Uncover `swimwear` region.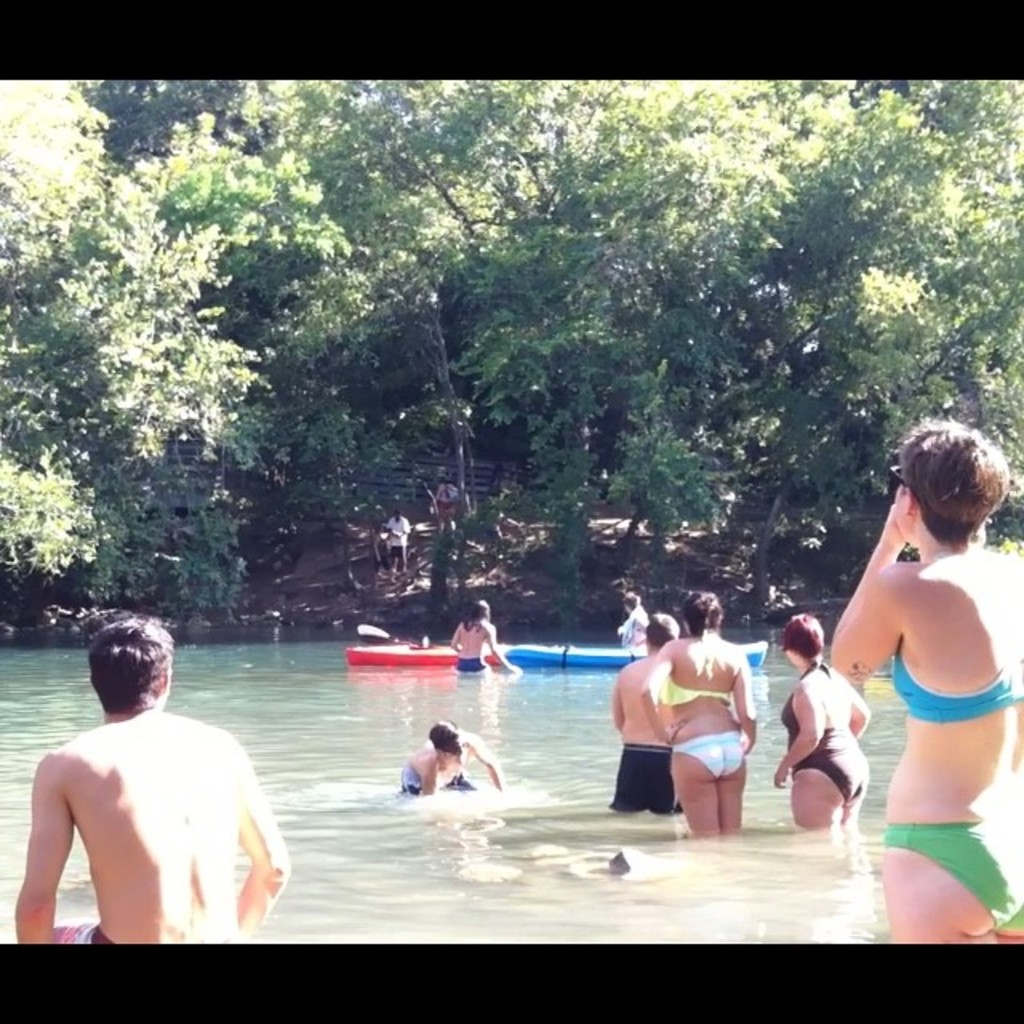
Uncovered: x1=878, y1=642, x2=1022, y2=736.
